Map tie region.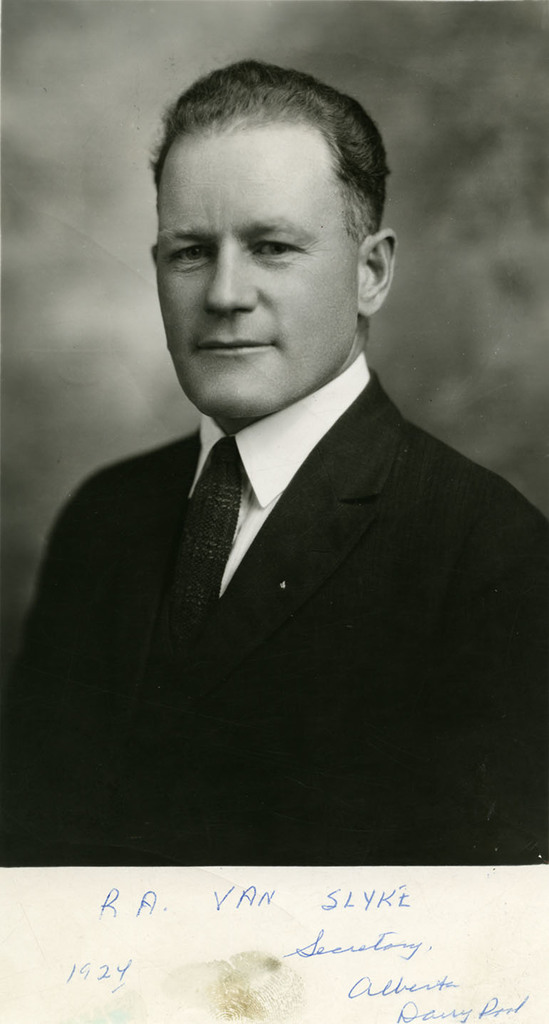
Mapped to <bbox>178, 440, 241, 640</bbox>.
